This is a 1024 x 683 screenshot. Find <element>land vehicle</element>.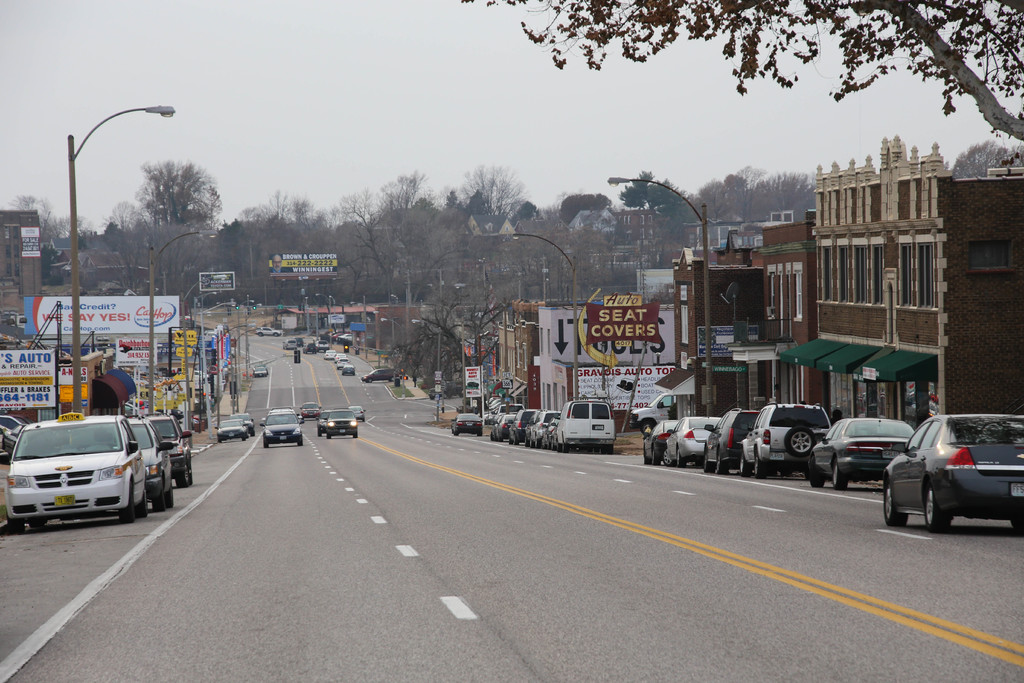
Bounding box: 281, 336, 296, 352.
